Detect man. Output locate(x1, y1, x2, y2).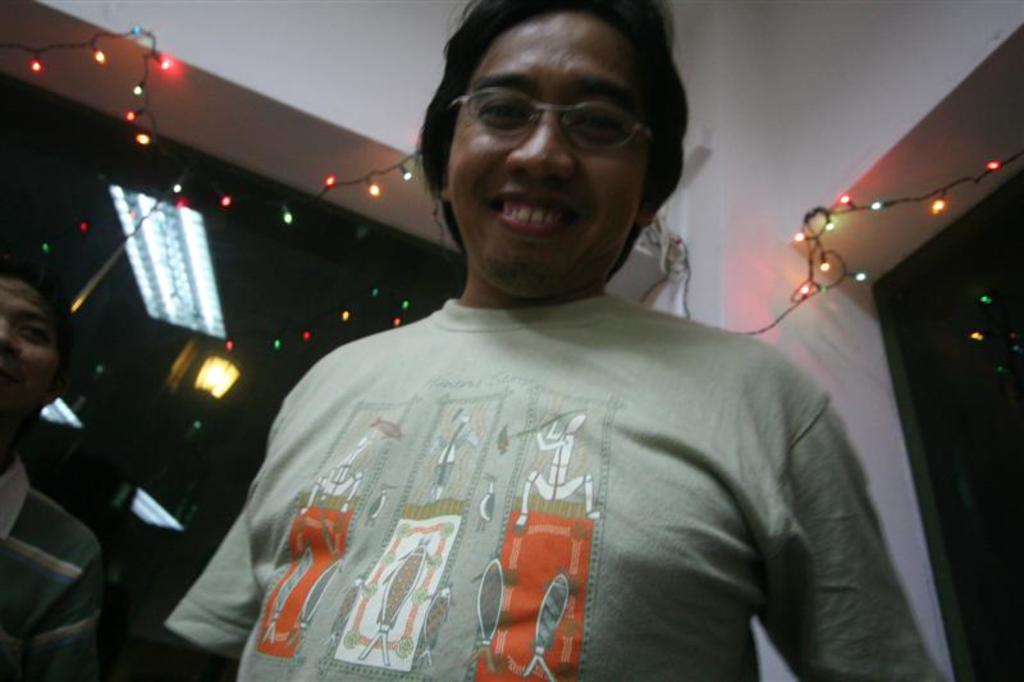
locate(93, 18, 964, 654).
